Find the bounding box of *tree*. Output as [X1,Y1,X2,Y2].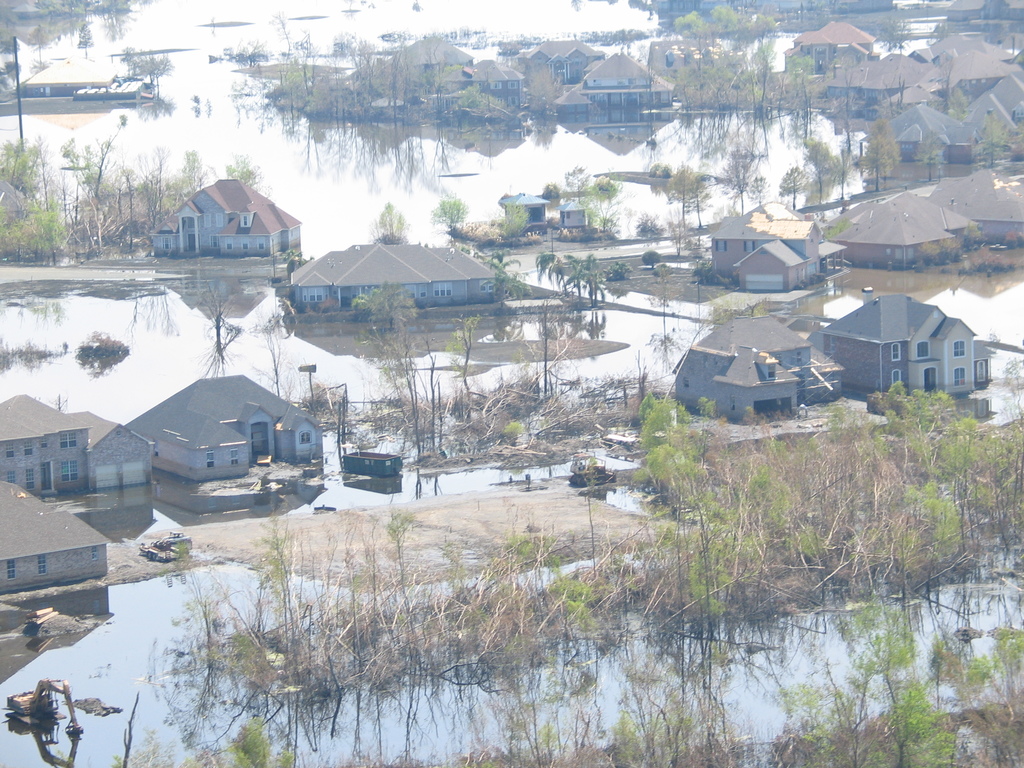
[708,155,752,214].
